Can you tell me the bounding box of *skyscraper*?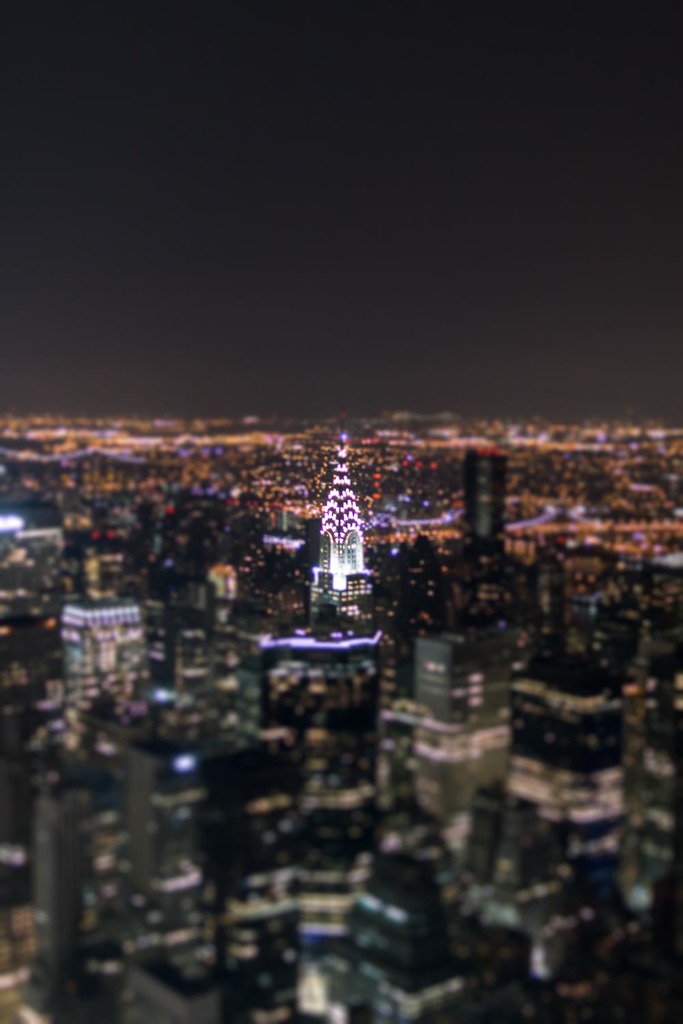
box=[120, 745, 154, 883].
